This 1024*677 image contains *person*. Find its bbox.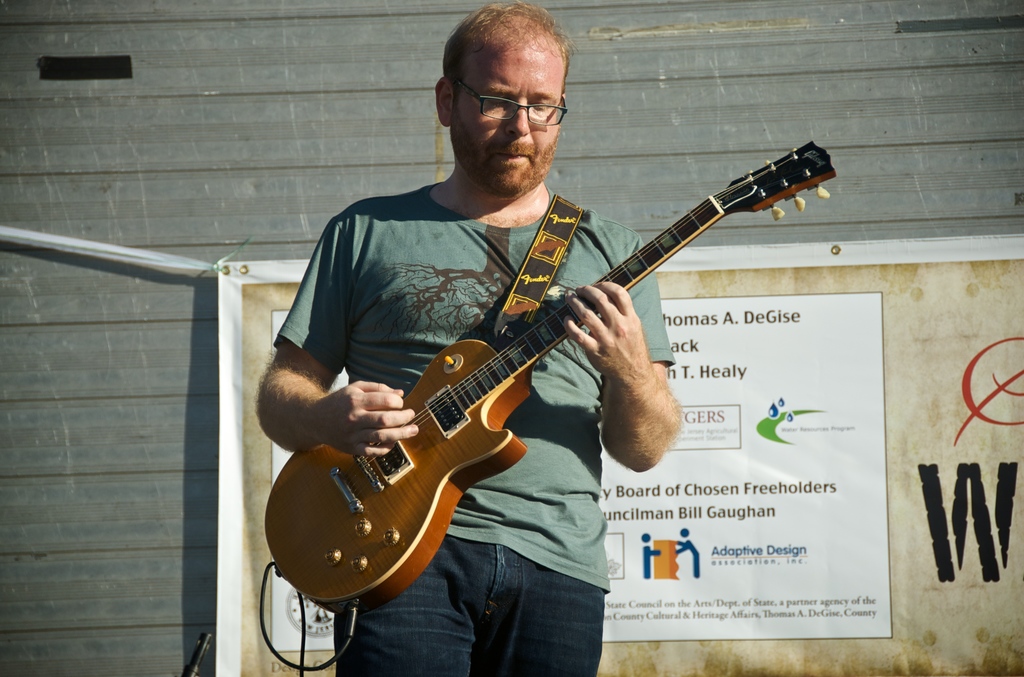
detection(258, 0, 682, 676).
